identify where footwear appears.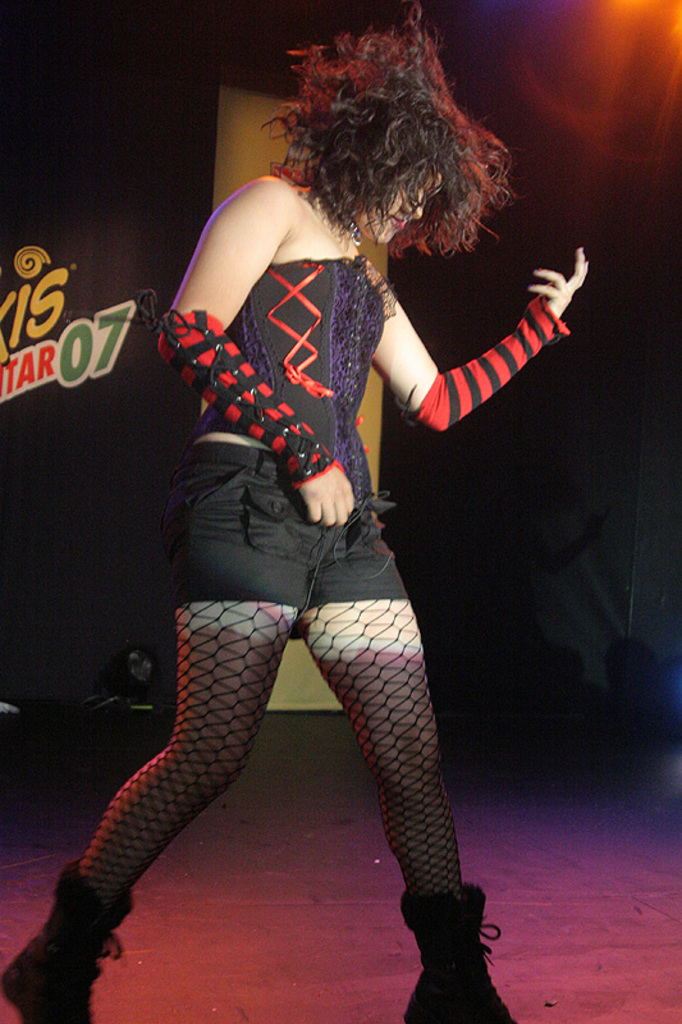
Appears at select_region(407, 882, 522, 1023).
